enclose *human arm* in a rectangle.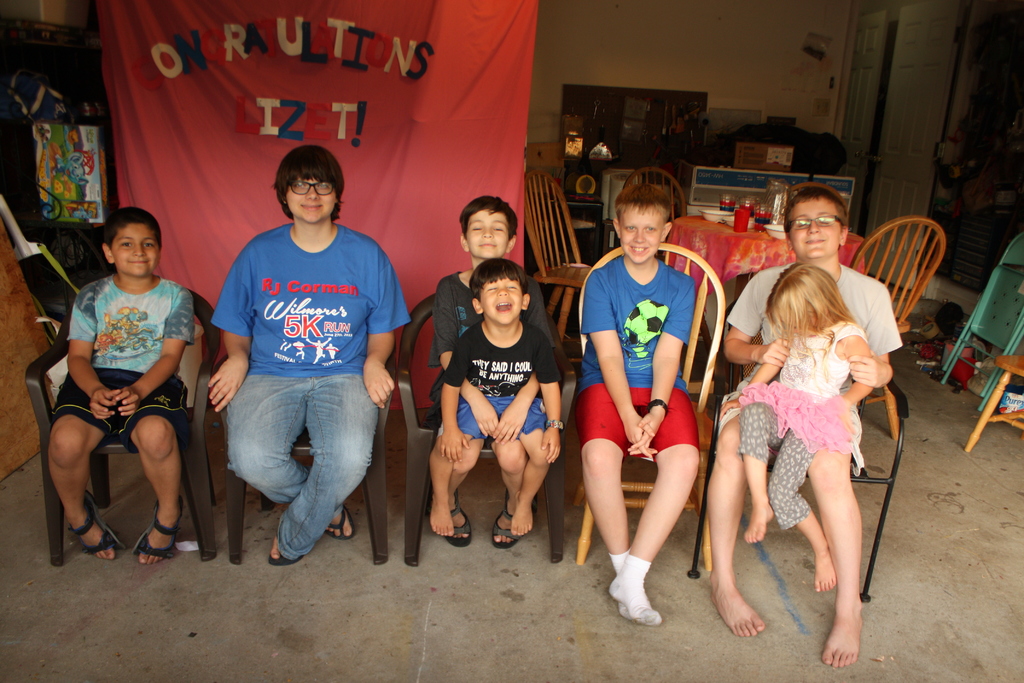
locate(115, 280, 189, 423).
